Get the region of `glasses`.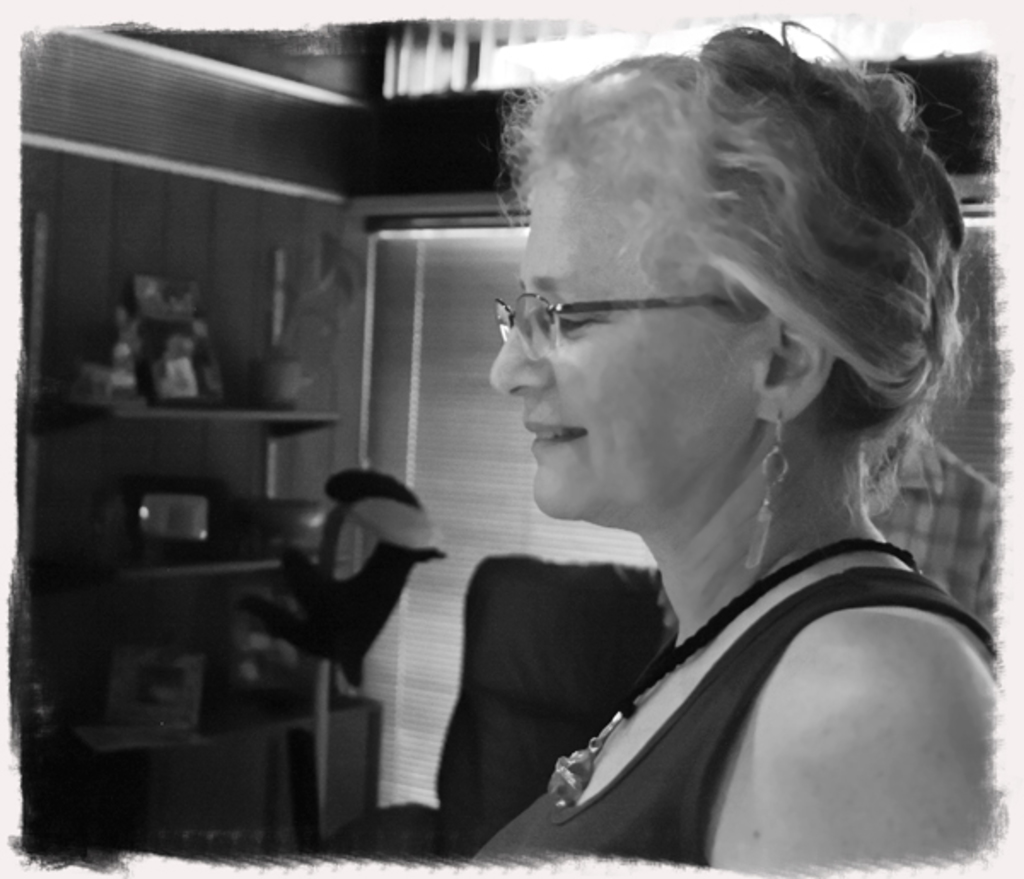
box(483, 275, 695, 348).
